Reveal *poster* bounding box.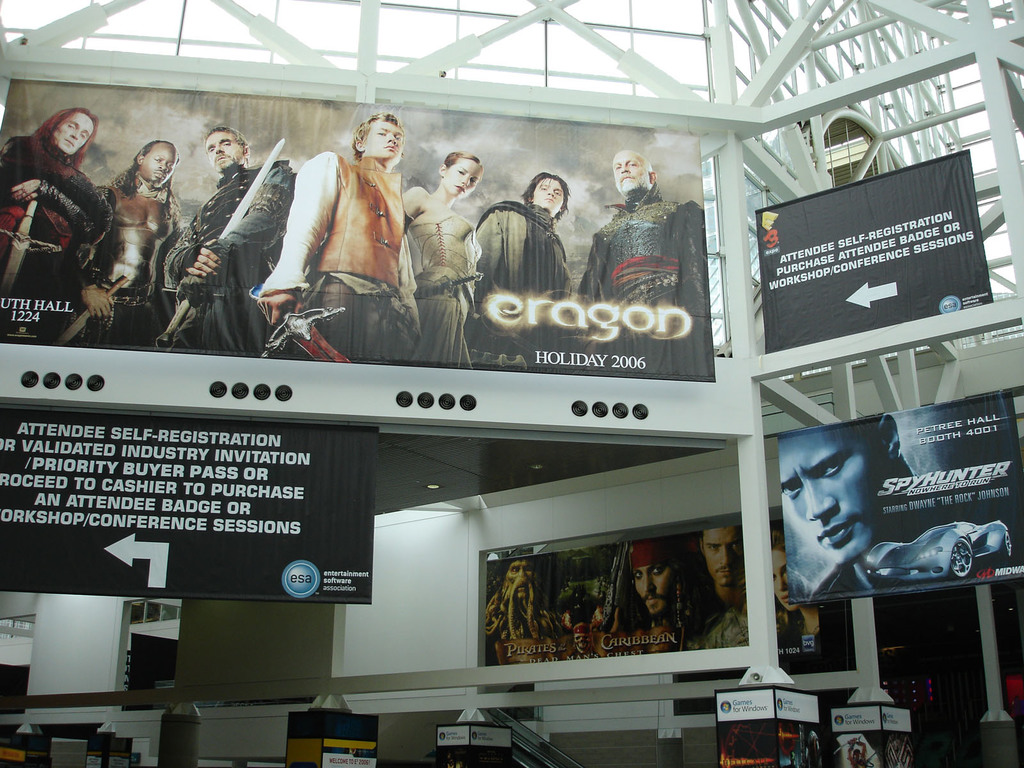
Revealed: (0, 404, 375, 599).
